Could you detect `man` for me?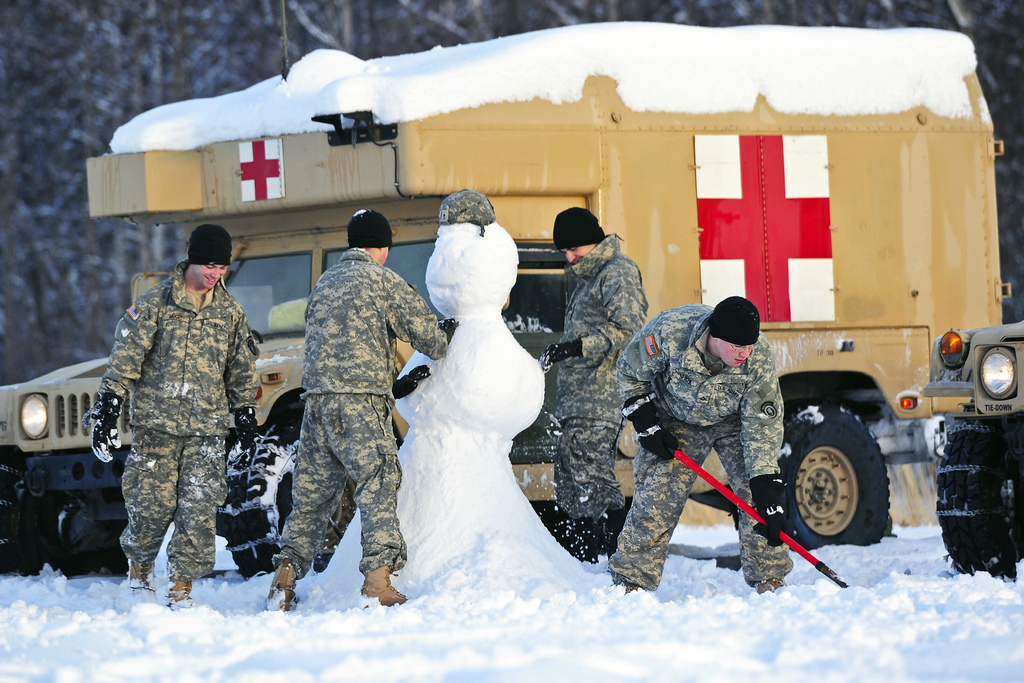
Detection result: 90, 213, 263, 594.
